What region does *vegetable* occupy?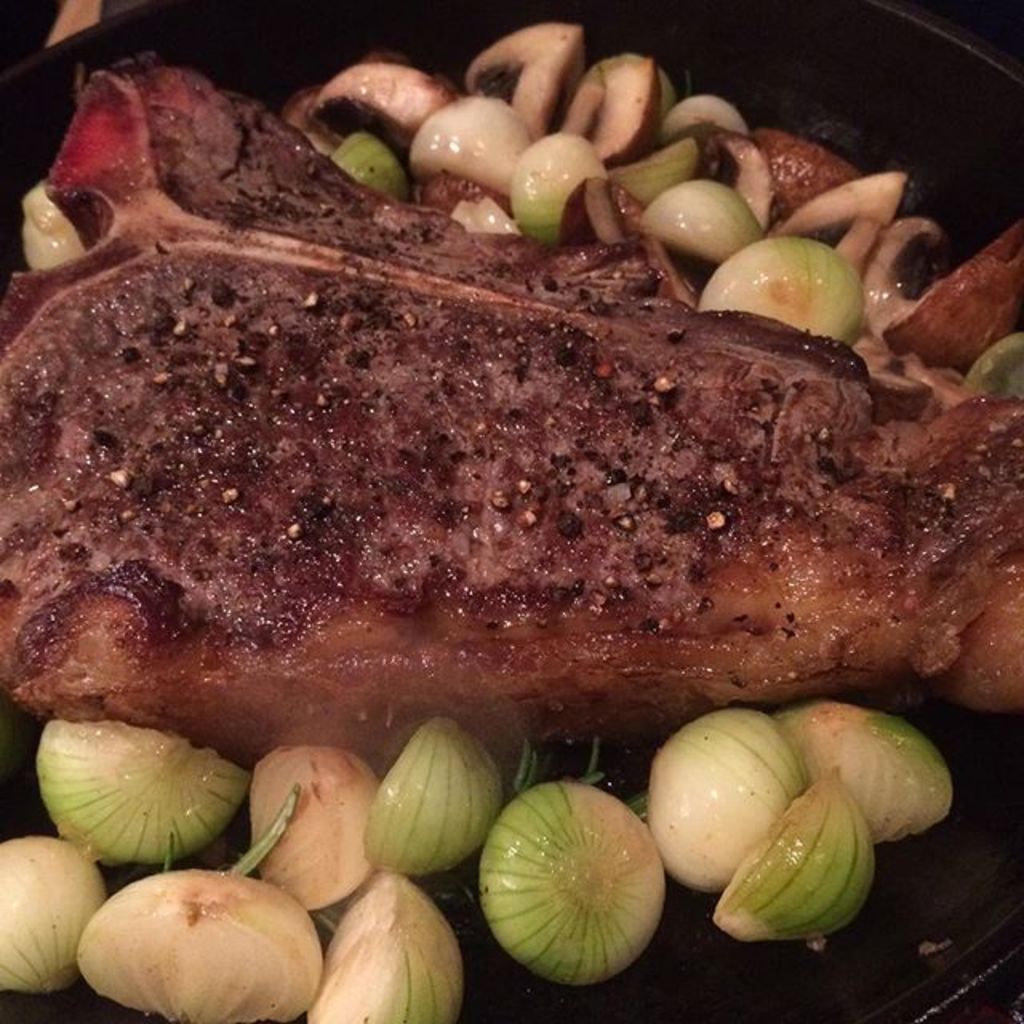
bbox(64, 883, 328, 1013).
